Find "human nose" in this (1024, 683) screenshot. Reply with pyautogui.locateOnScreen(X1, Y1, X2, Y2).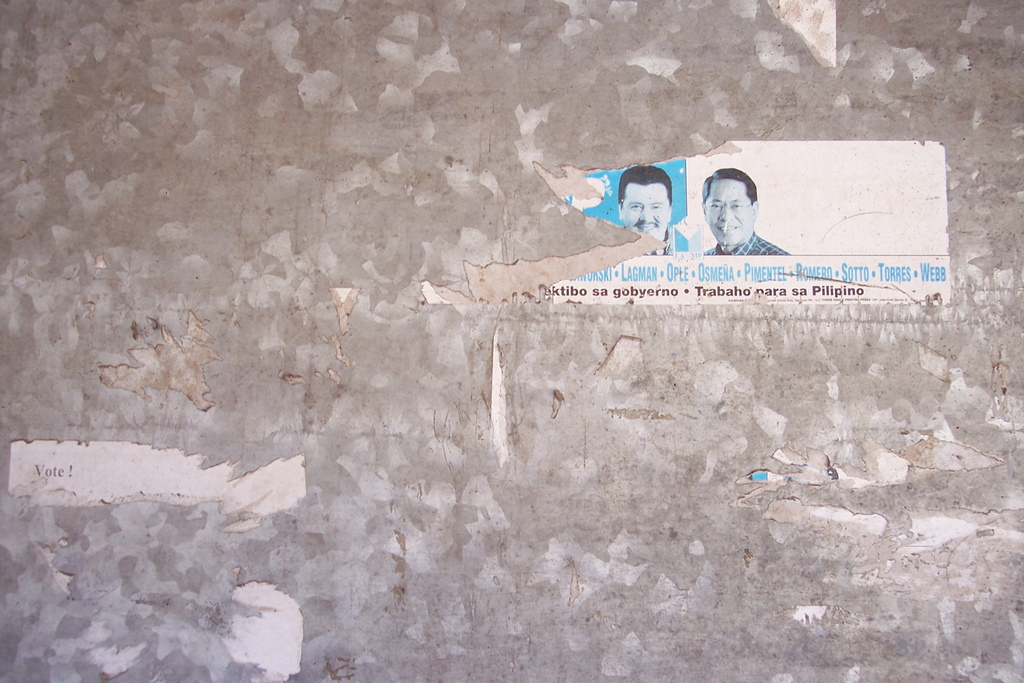
pyautogui.locateOnScreen(717, 205, 735, 219).
